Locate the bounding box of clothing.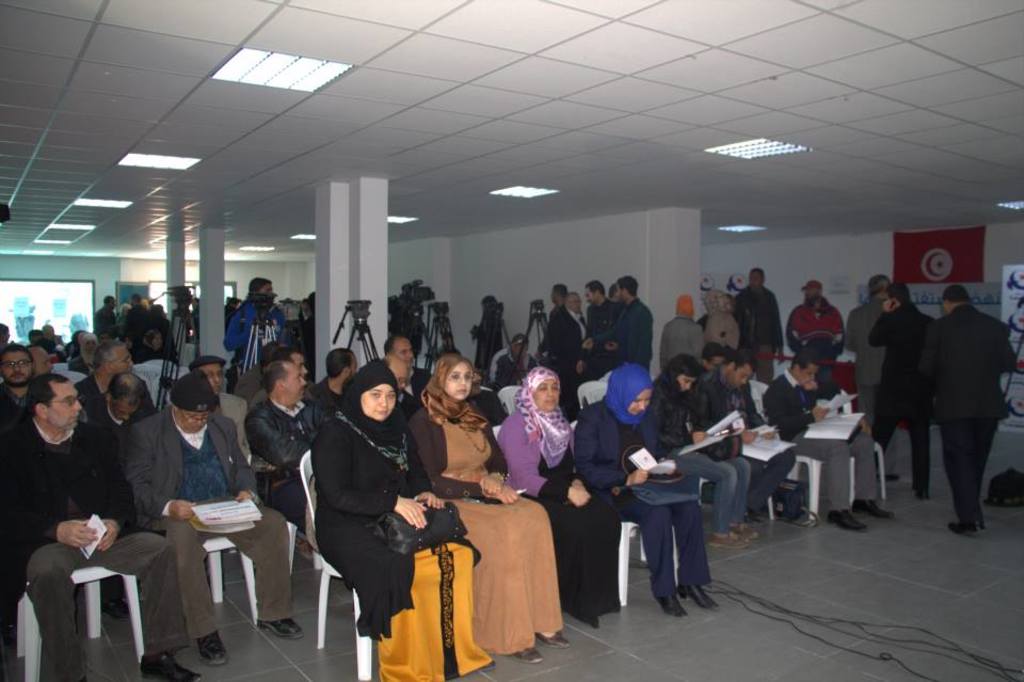
Bounding box: crop(244, 388, 323, 542).
